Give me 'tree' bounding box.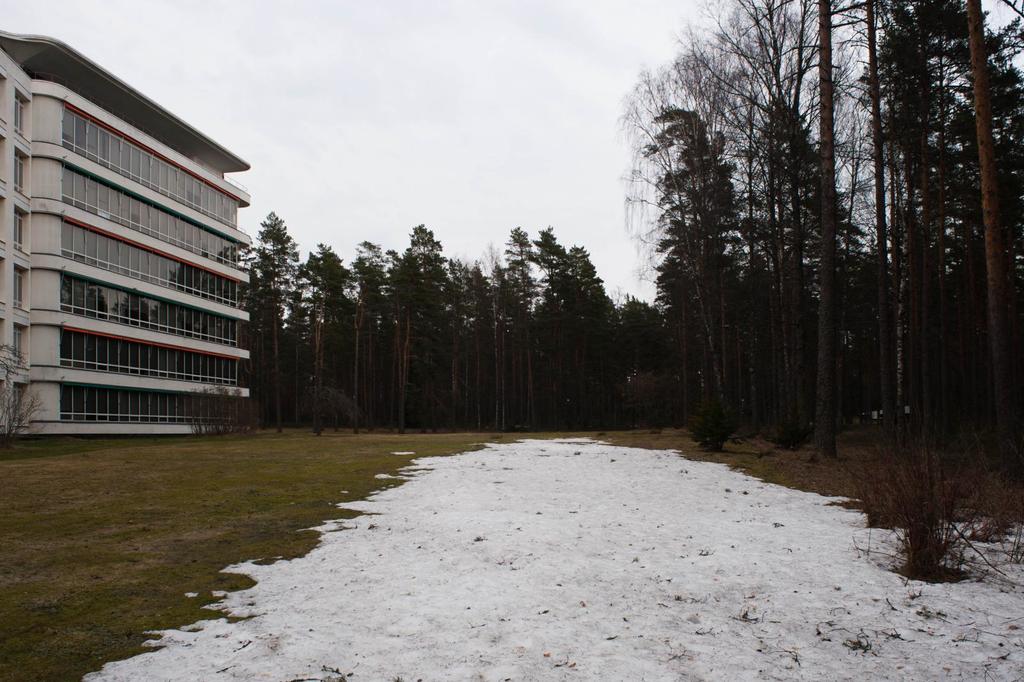
bbox(527, 225, 568, 296).
